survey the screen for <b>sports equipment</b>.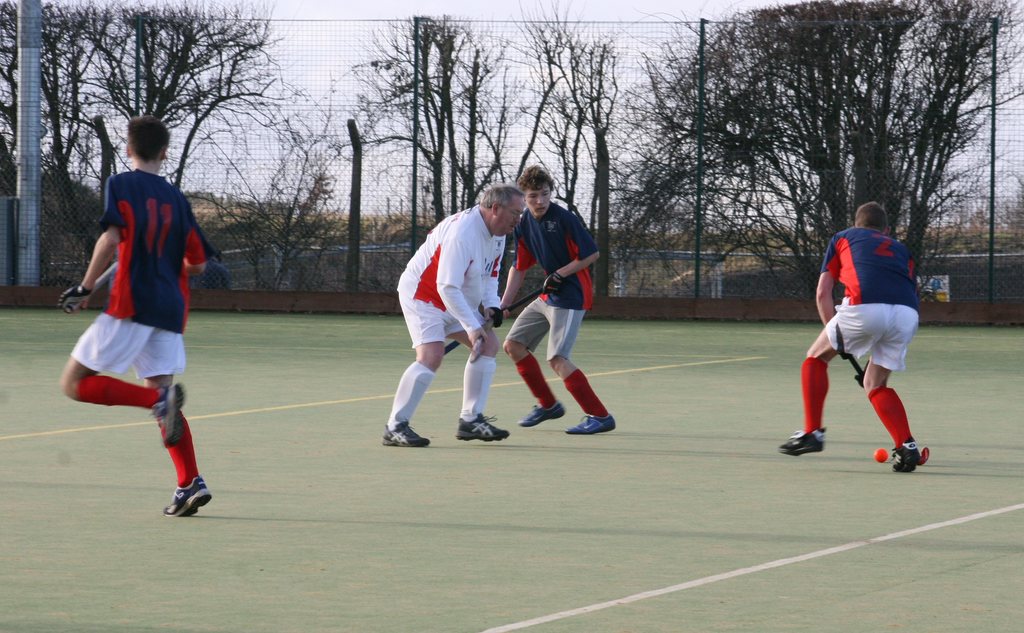
Survey found: bbox=[382, 416, 429, 448].
